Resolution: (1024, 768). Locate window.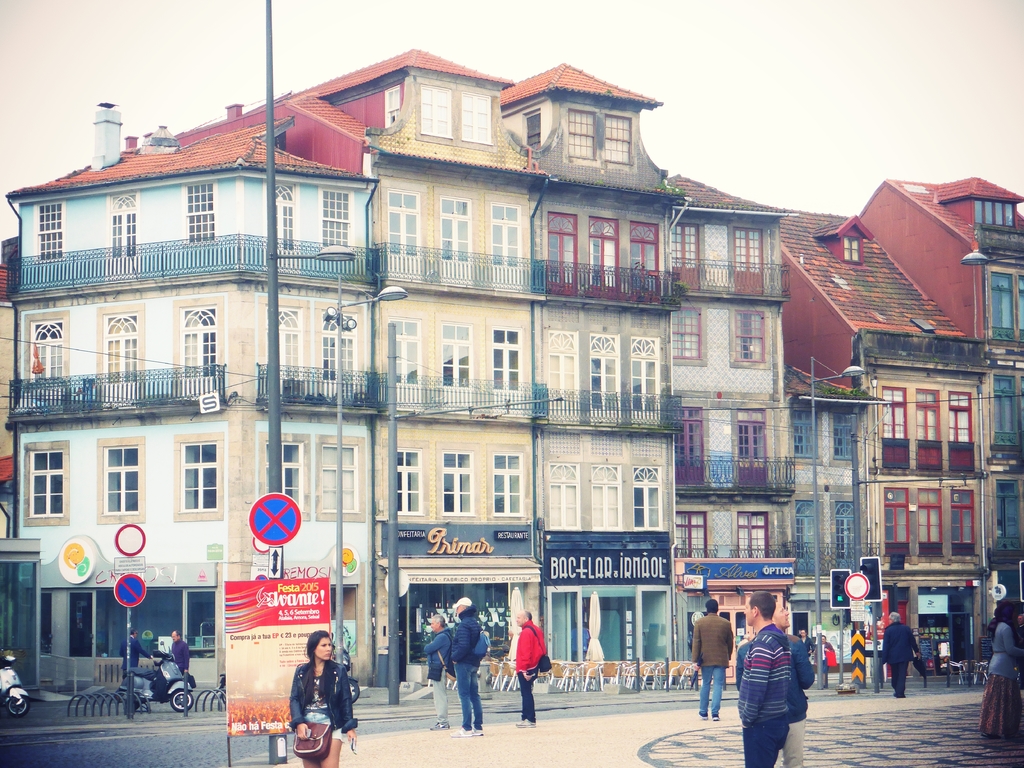
(37, 200, 68, 263).
